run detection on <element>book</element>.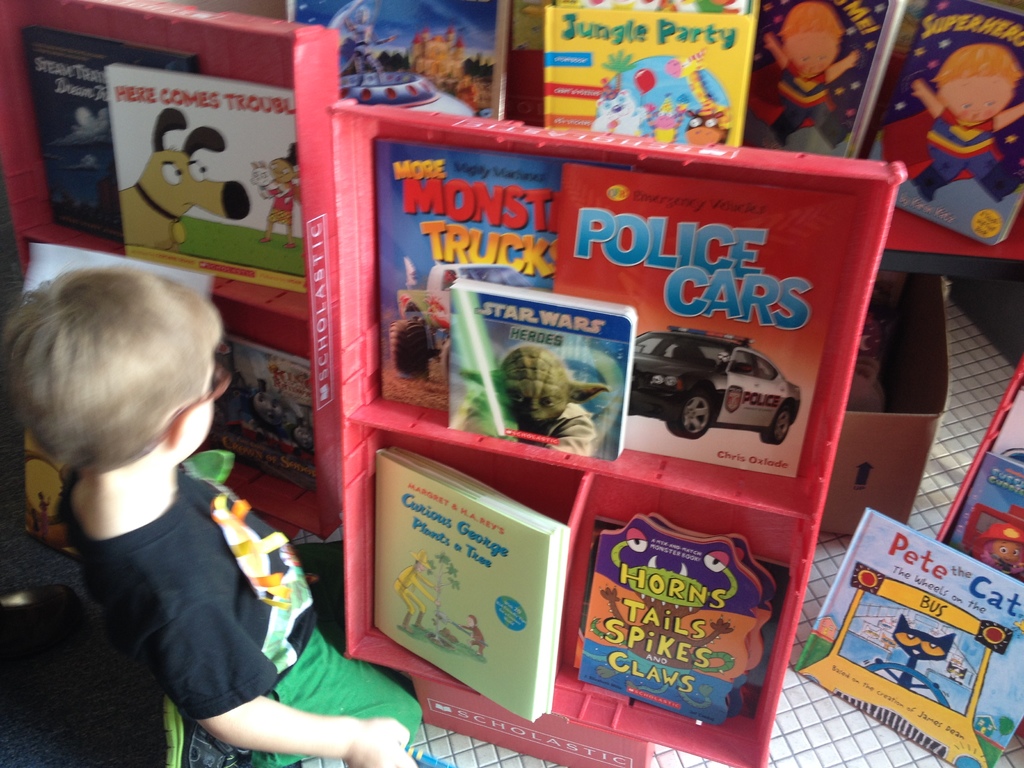
Result: <bbox>755, 0, 913, 162</bbox>.
